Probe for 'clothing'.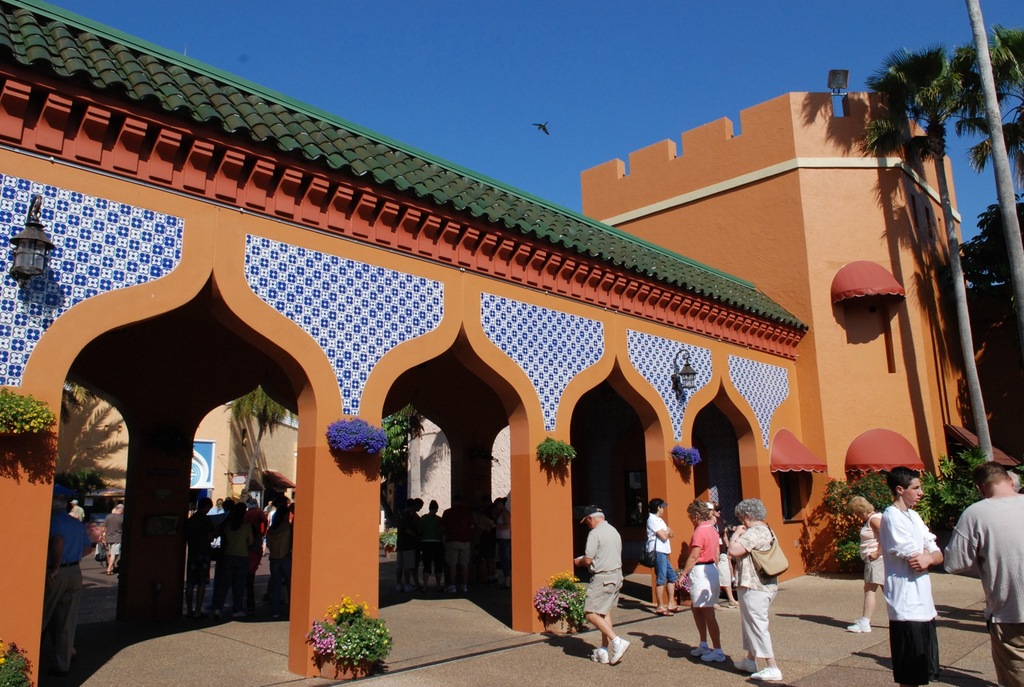
Probe result: 684, 521, 719, 610.
